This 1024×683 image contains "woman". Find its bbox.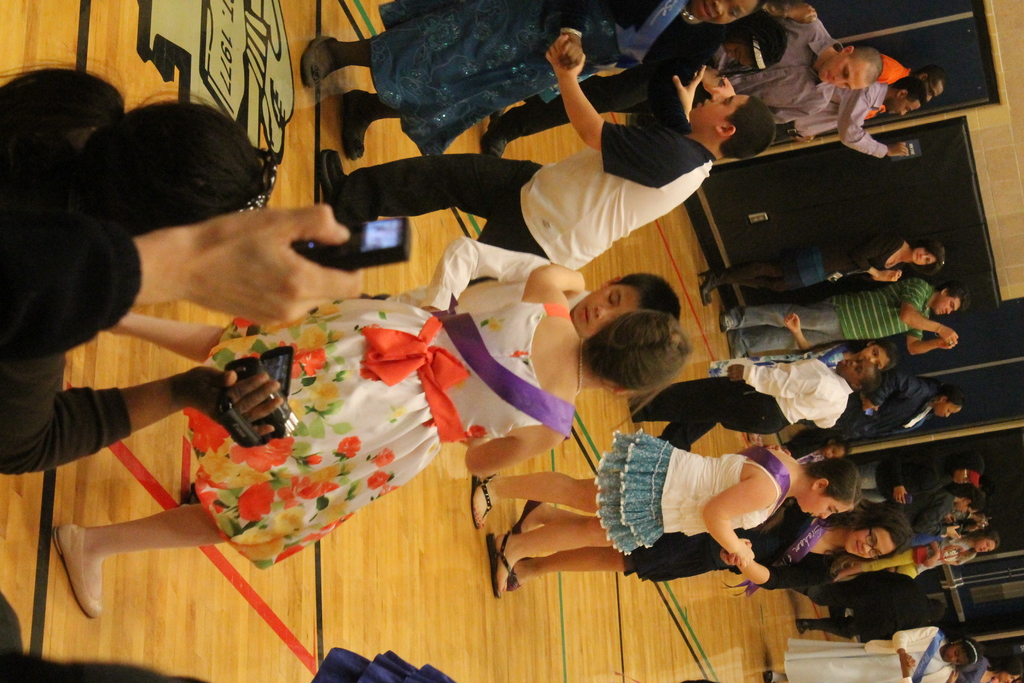
302 0 750 154.
